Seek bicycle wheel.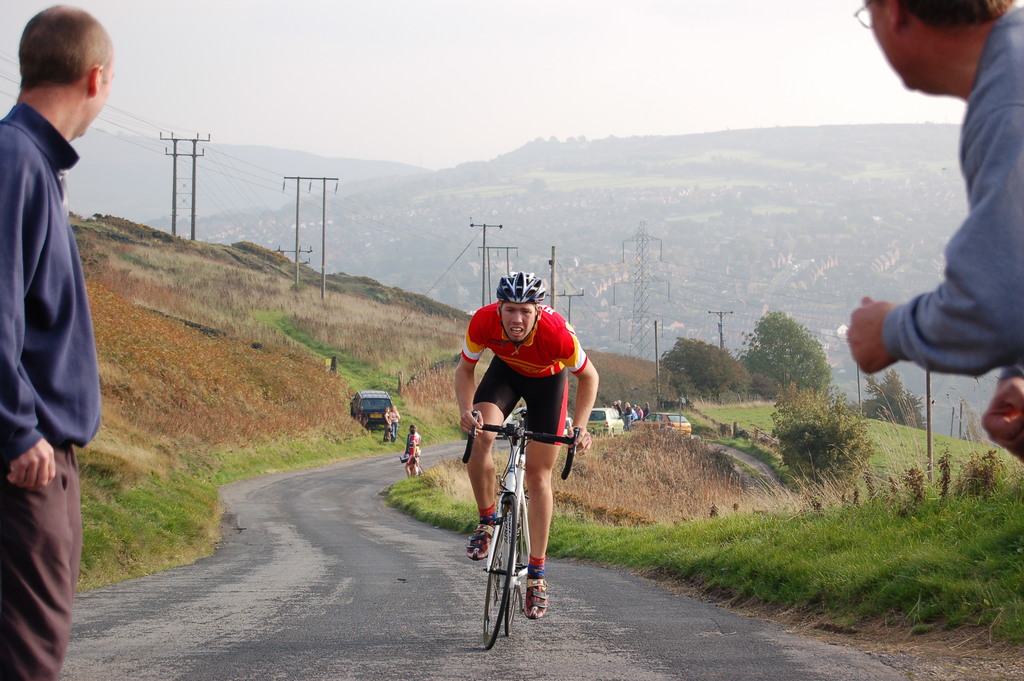
BBox(502, 496, 529, 653).
